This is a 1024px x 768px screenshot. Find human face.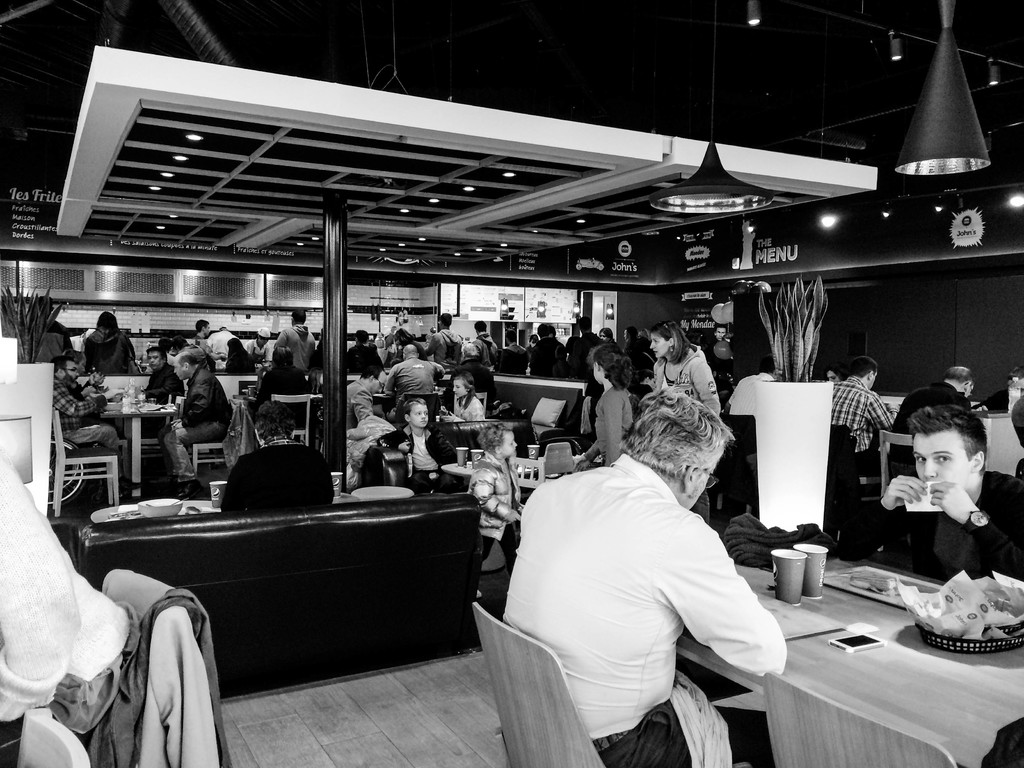
Bounding box: l=649, t=337, r=666, b=357.
